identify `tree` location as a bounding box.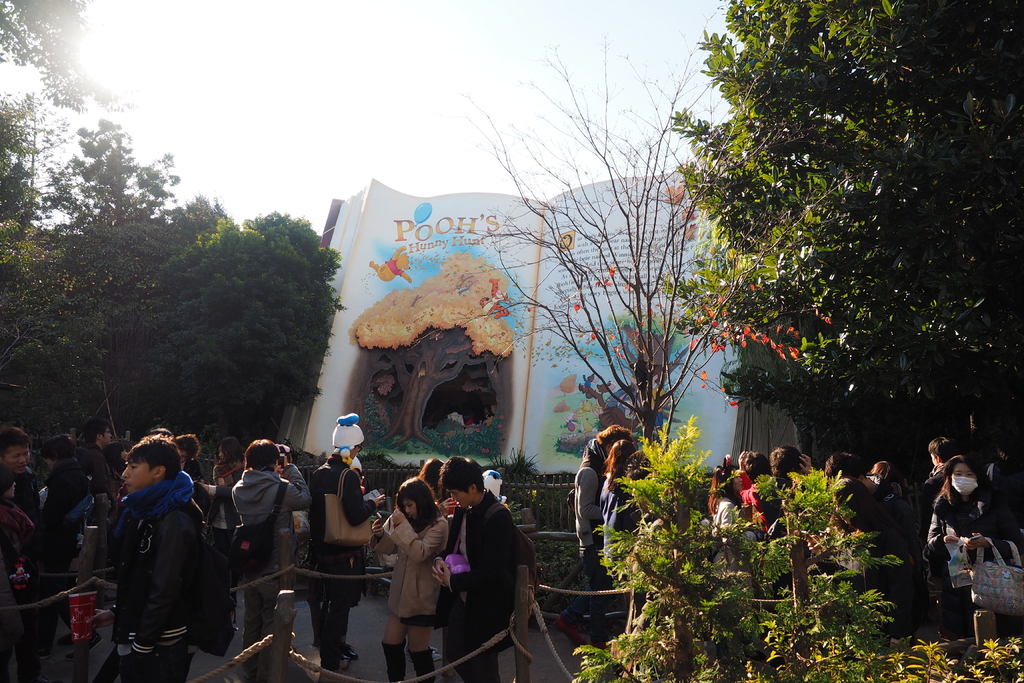
[left=0, top=0, right=150, bottom=117].
